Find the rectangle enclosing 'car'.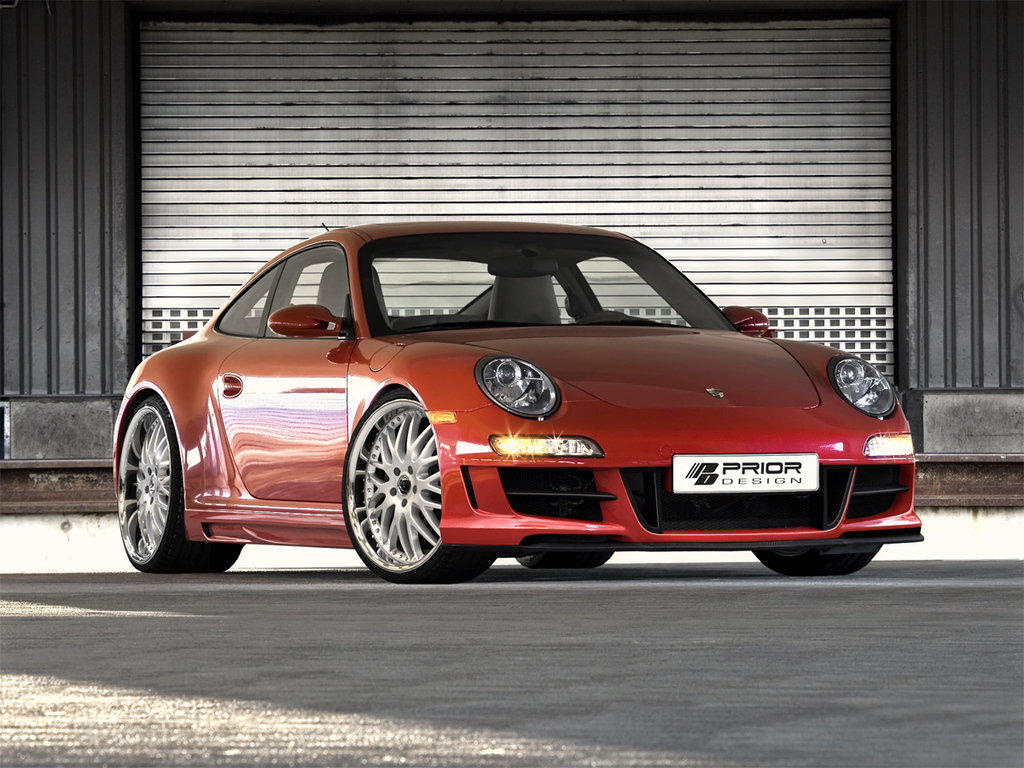
crop(98, 217, 926, 589).
